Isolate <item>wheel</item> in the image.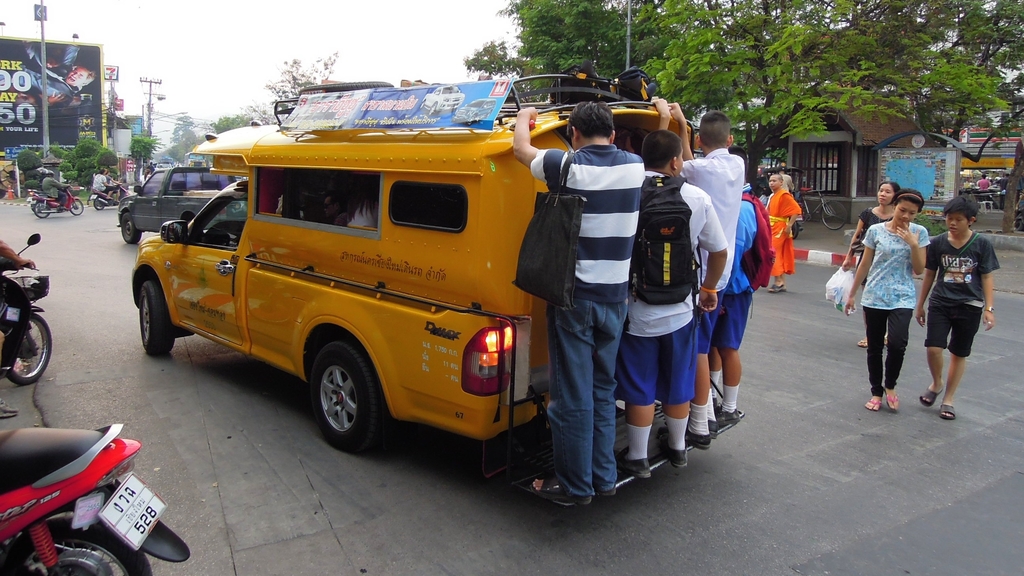
Isolated region: (4,508,166,575).
